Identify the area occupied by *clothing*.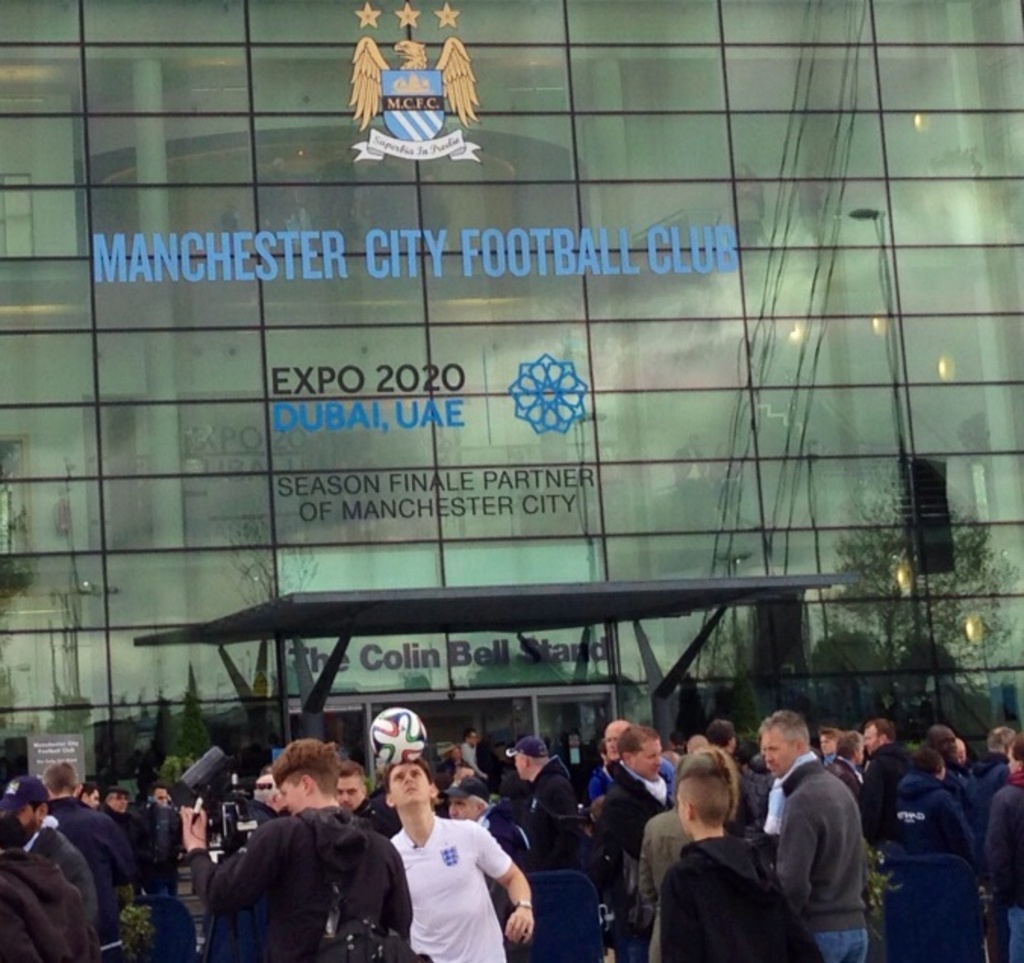
Area: select_region(594, 760, 673, 961).
